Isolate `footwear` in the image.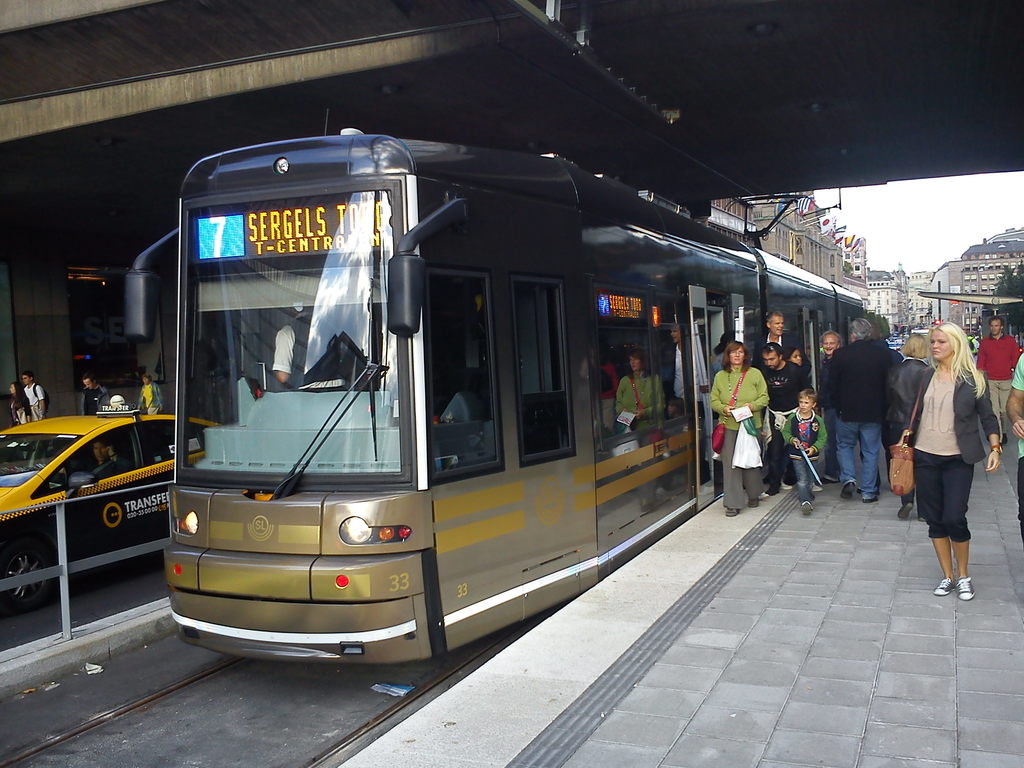
Isolated region: [918,512,925,522].
